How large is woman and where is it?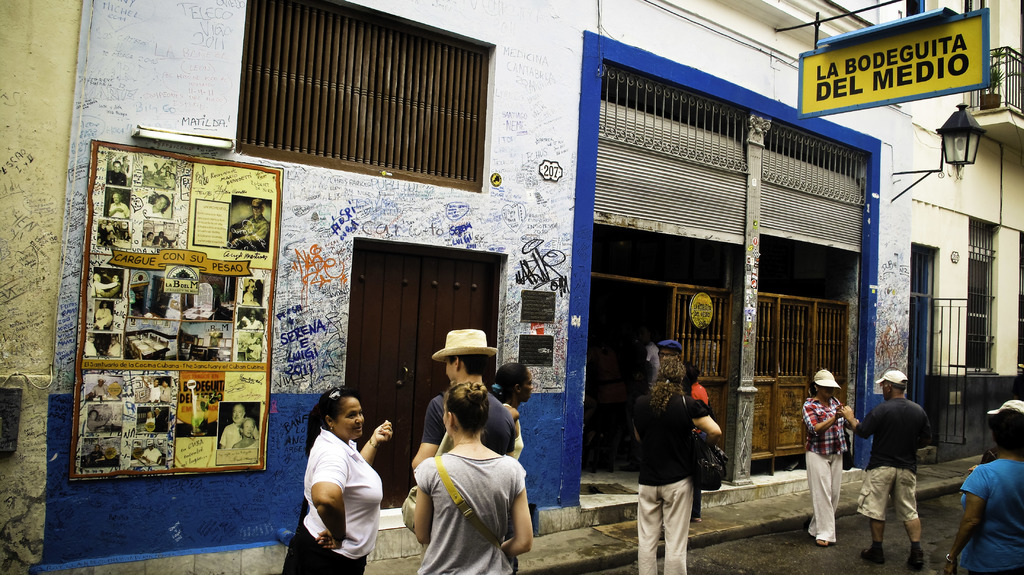
Bounding box: bbox=[144, 231, 155, 247].
